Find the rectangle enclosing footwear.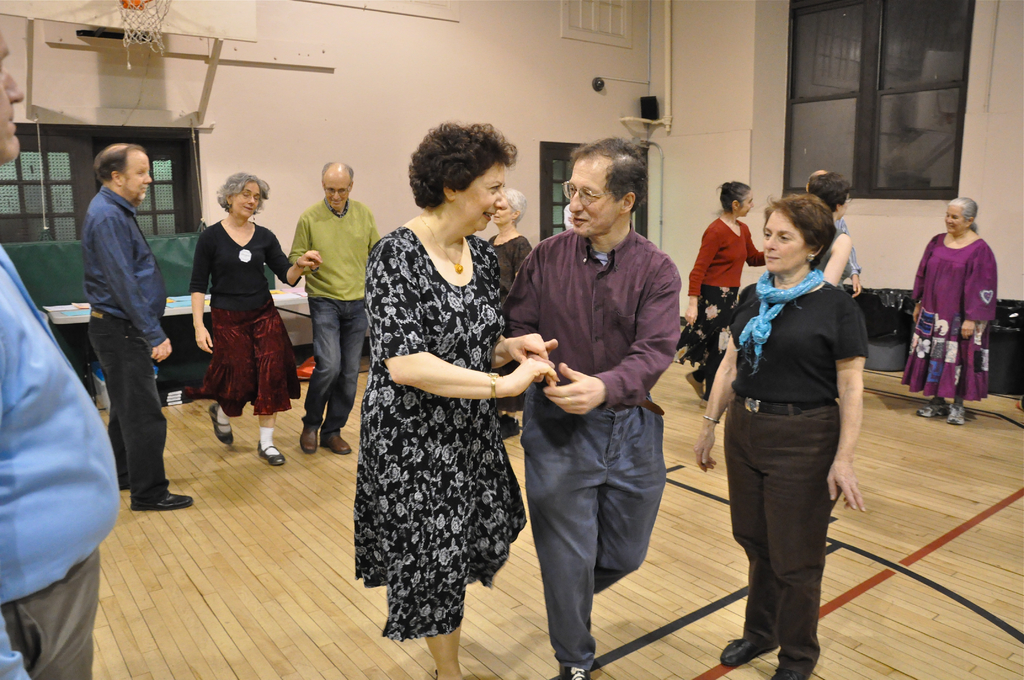
{"left": 720, "top": 636, "right": 772, "bottom": 668}.
